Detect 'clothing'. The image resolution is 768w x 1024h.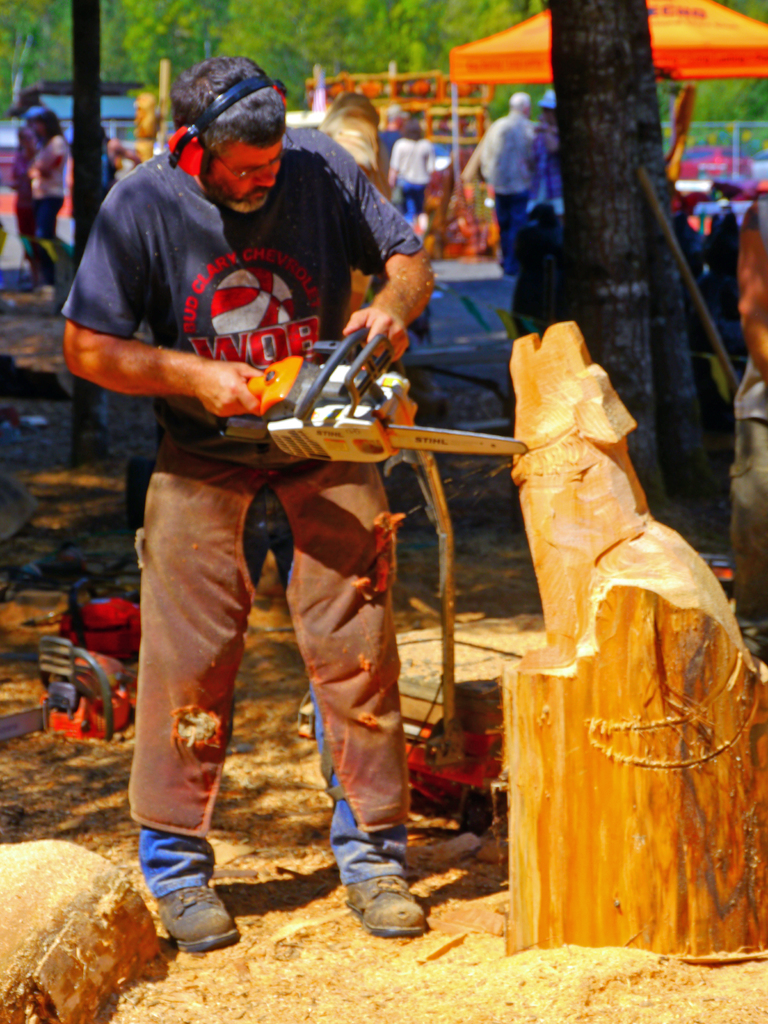
x1=31, y1=125, x2=70, y2=280.
